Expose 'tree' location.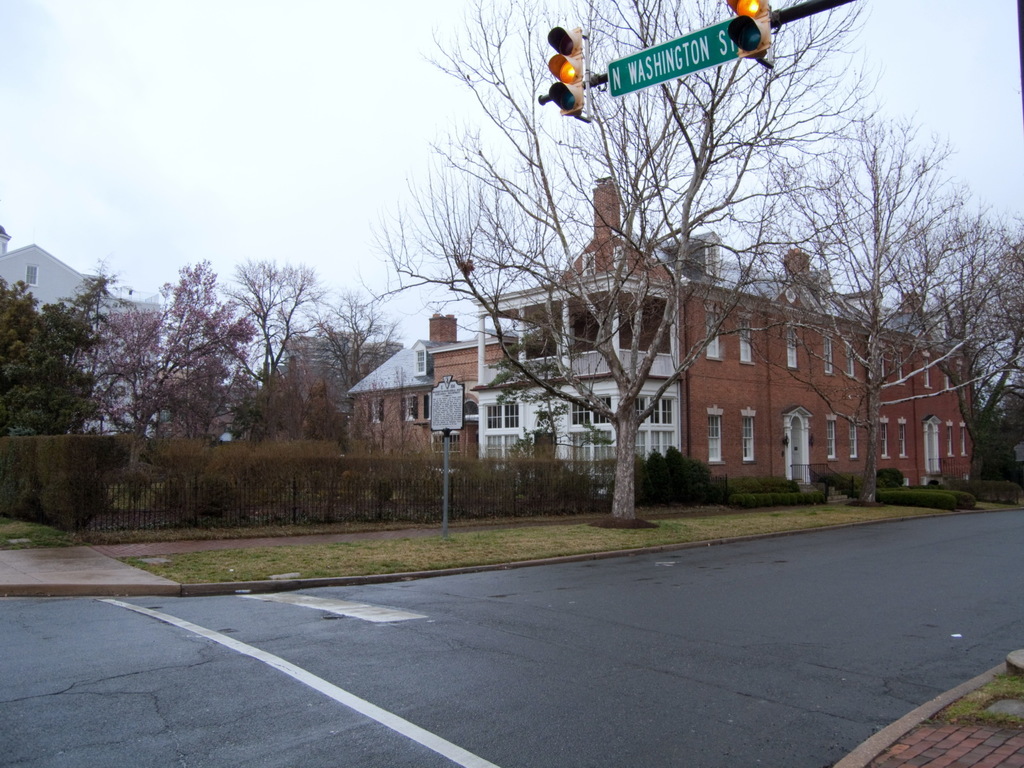
Exposed at 737 76 995 501.
